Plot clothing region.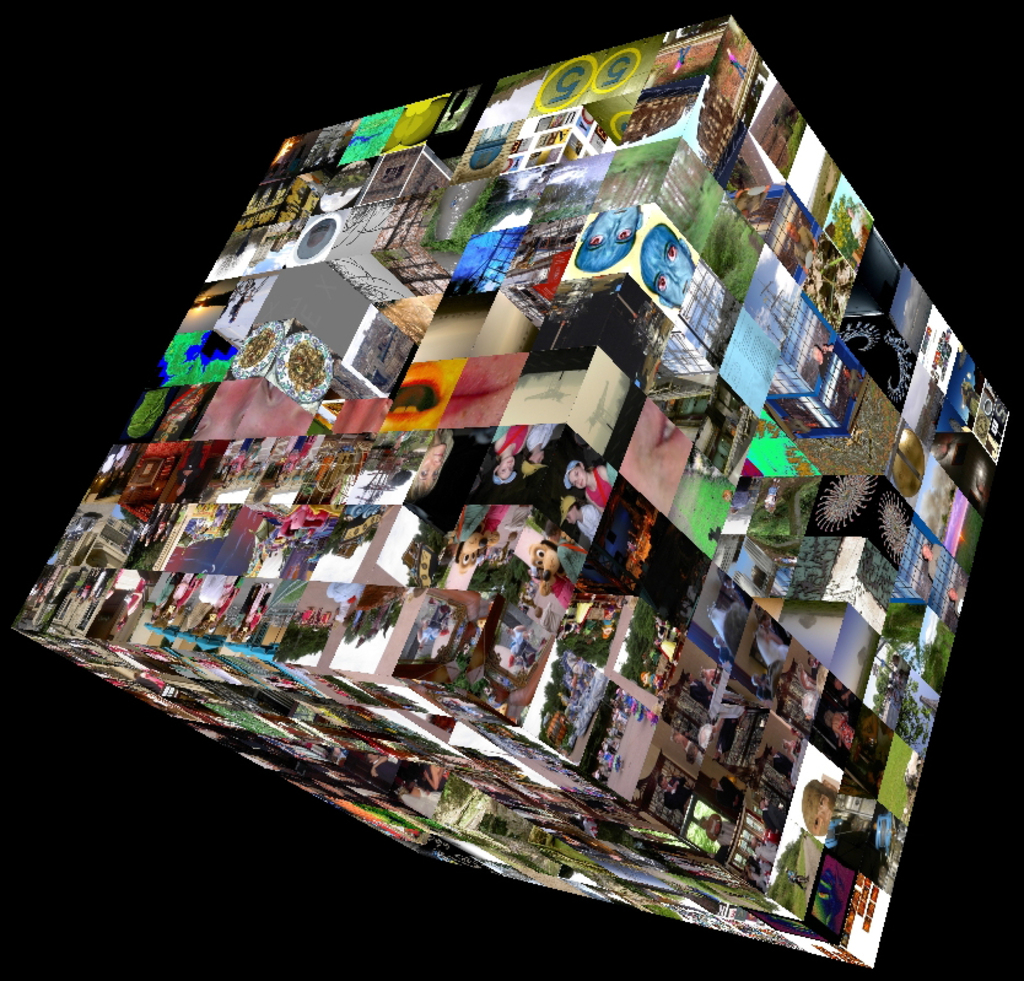
Plotted at bbox=[577, 502, 591, 528].
